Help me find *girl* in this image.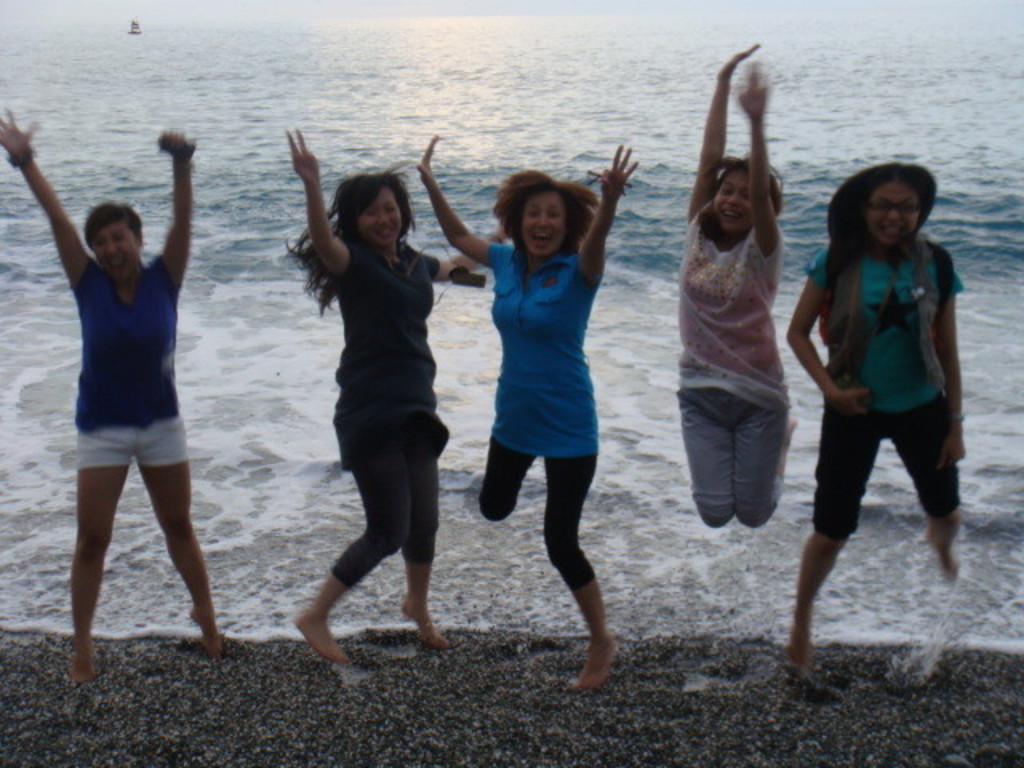
Found it: bbox=[677, 35, 800, 520].
